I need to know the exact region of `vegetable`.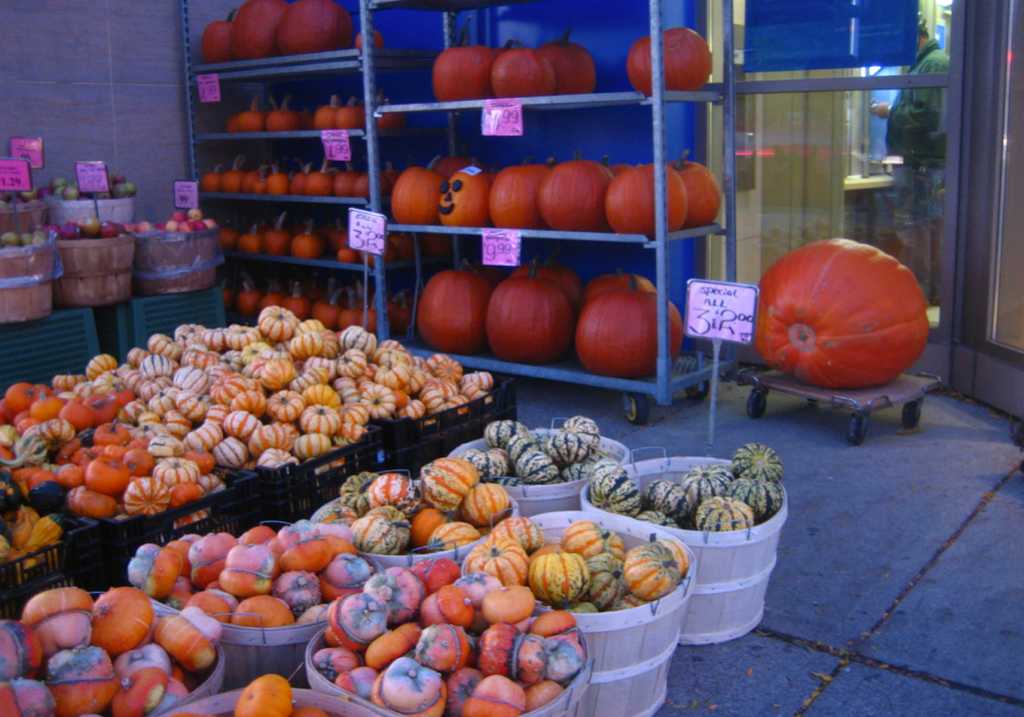
Region: {"x1": 482, "y1": 166, "x2": 500, "y2": 185}.
